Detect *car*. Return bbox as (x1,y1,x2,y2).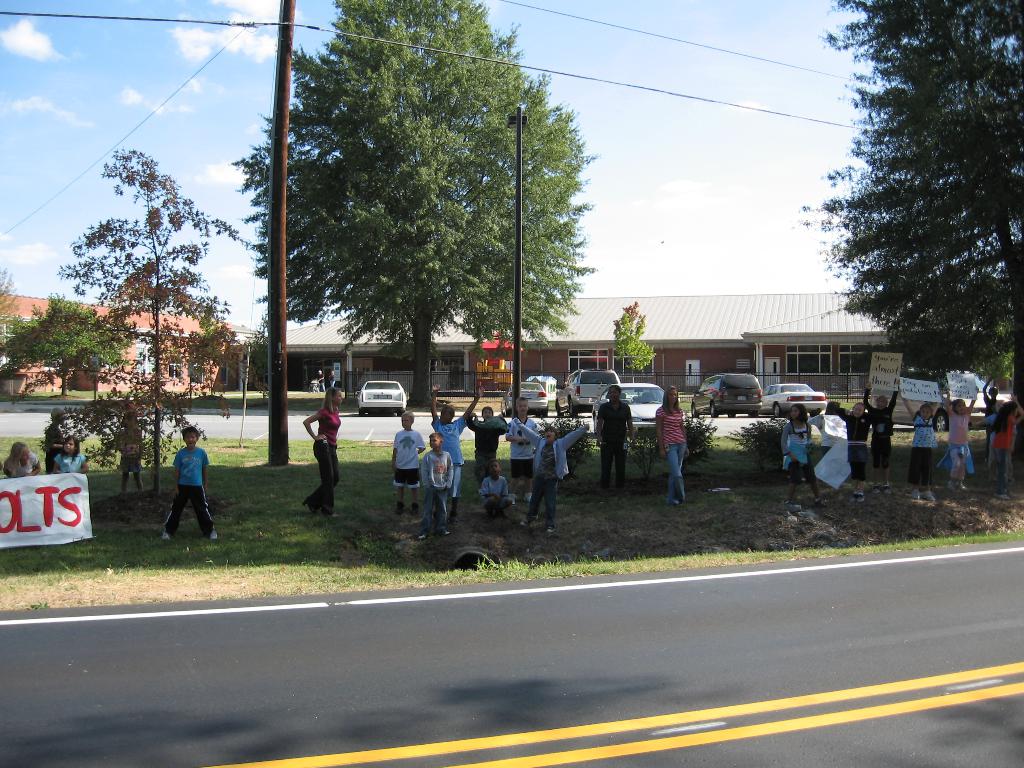
(501,382,549,419).
